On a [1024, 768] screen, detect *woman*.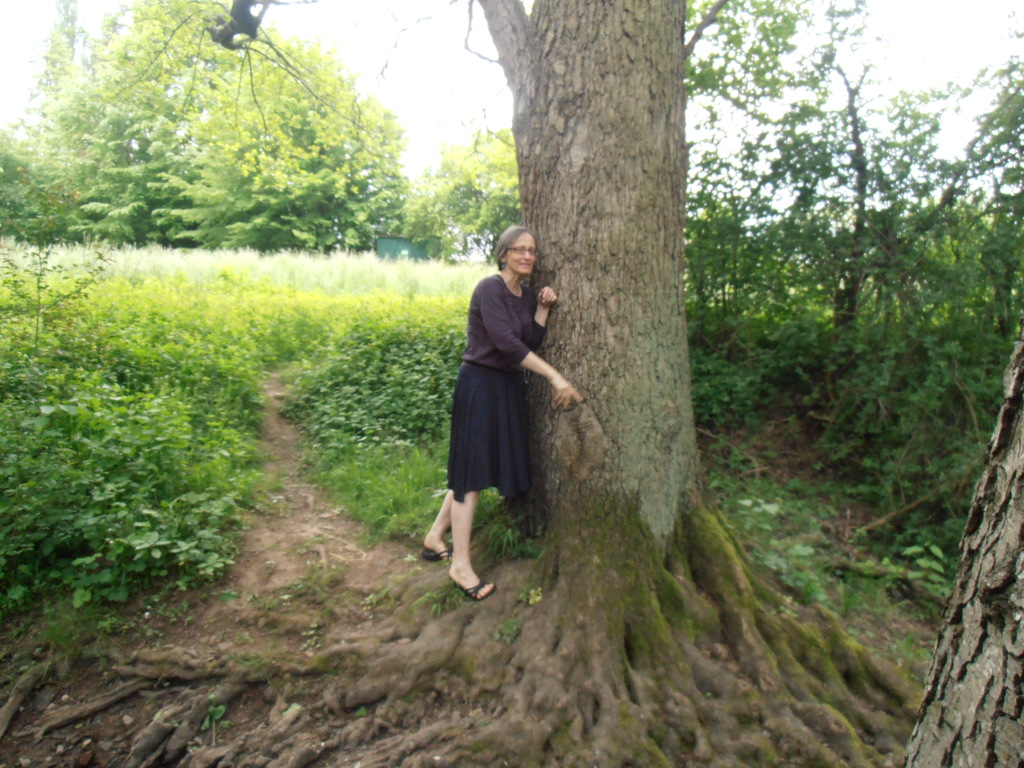
[434,236,570,568].
